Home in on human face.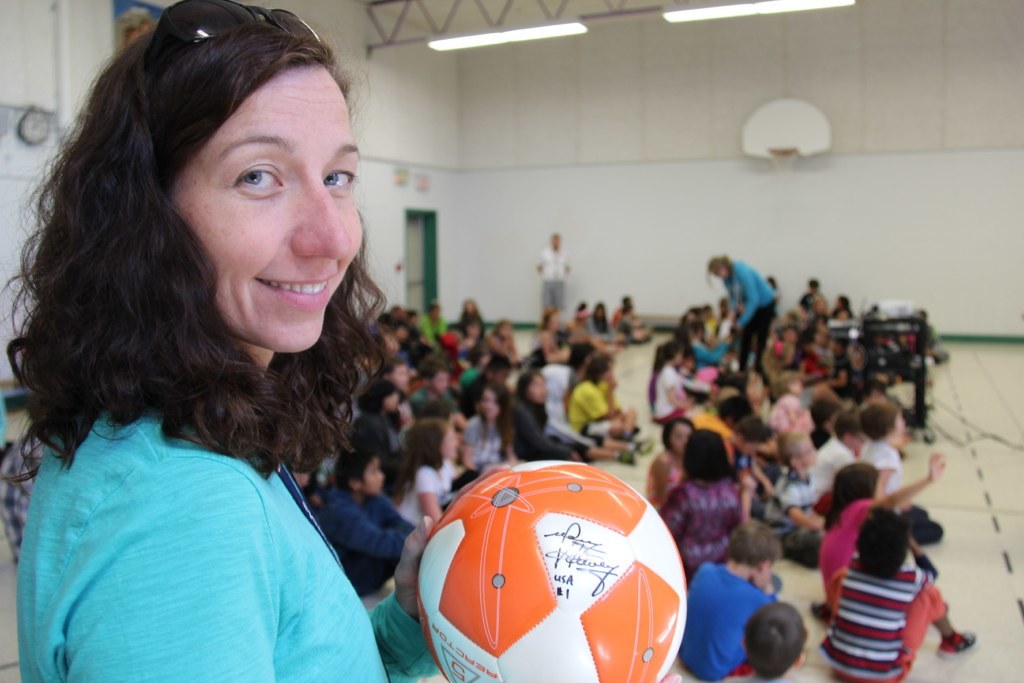
Homed in at 364 456 384 490.
